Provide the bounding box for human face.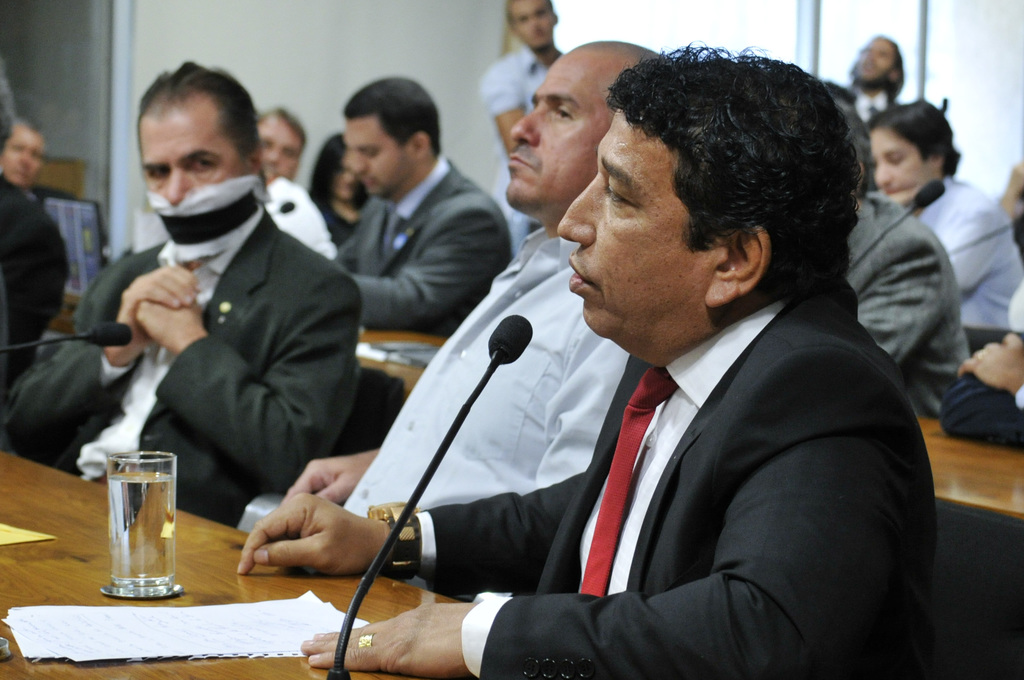
<region>348, 124, 416, 194</region>.
